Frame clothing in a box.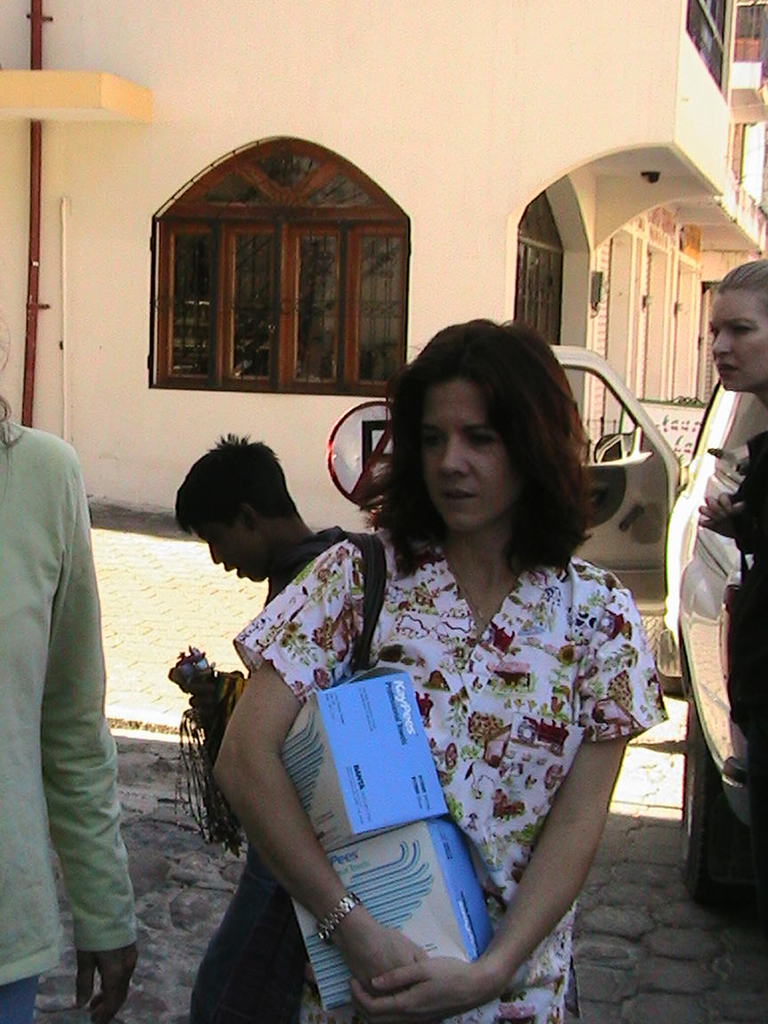
(x1=735, y1=428, x2=767, y2=888).
